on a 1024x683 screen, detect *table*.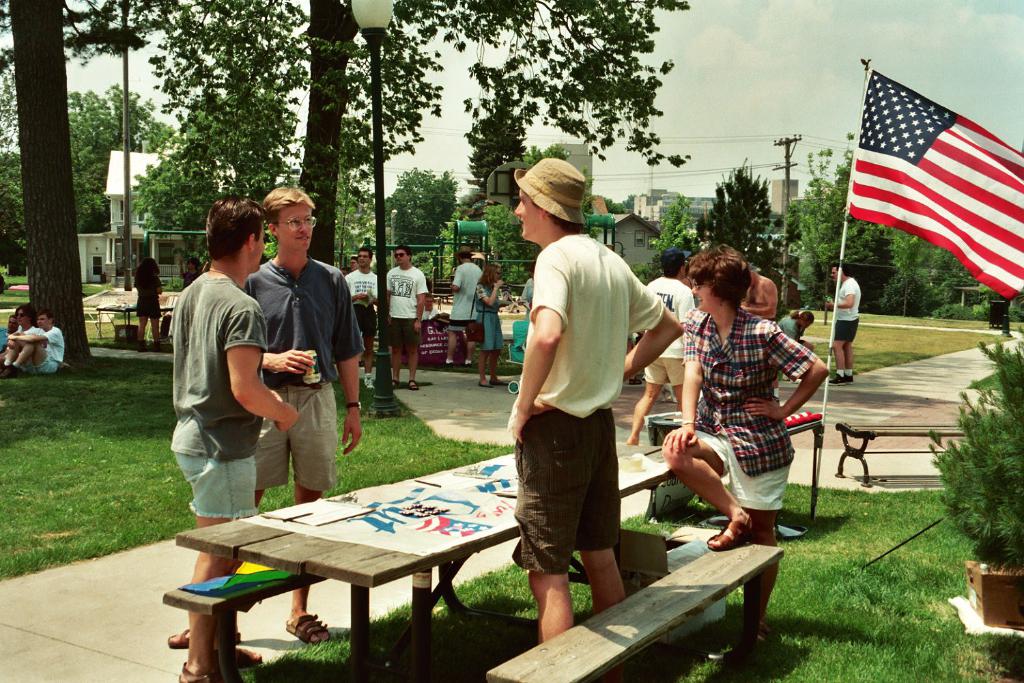
box(100, 303, 173, 344).
